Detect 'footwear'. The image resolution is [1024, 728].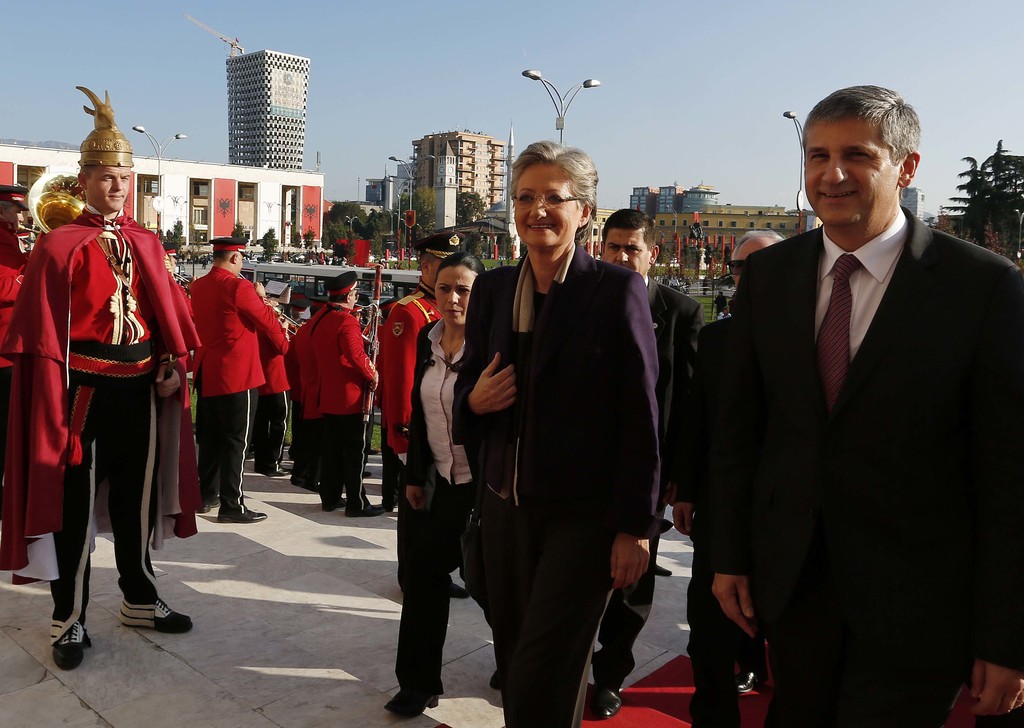
[x1=50, y1=622, x2=84, y2=669].
